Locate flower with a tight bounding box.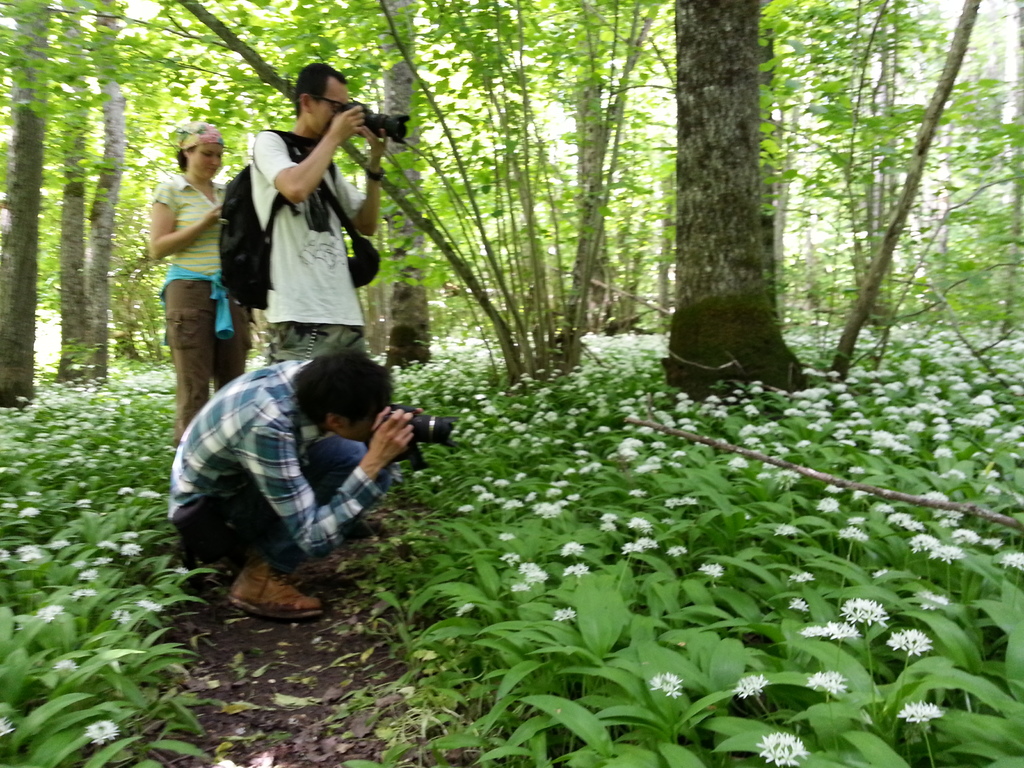
Rect(624, 538, 641, 552).
